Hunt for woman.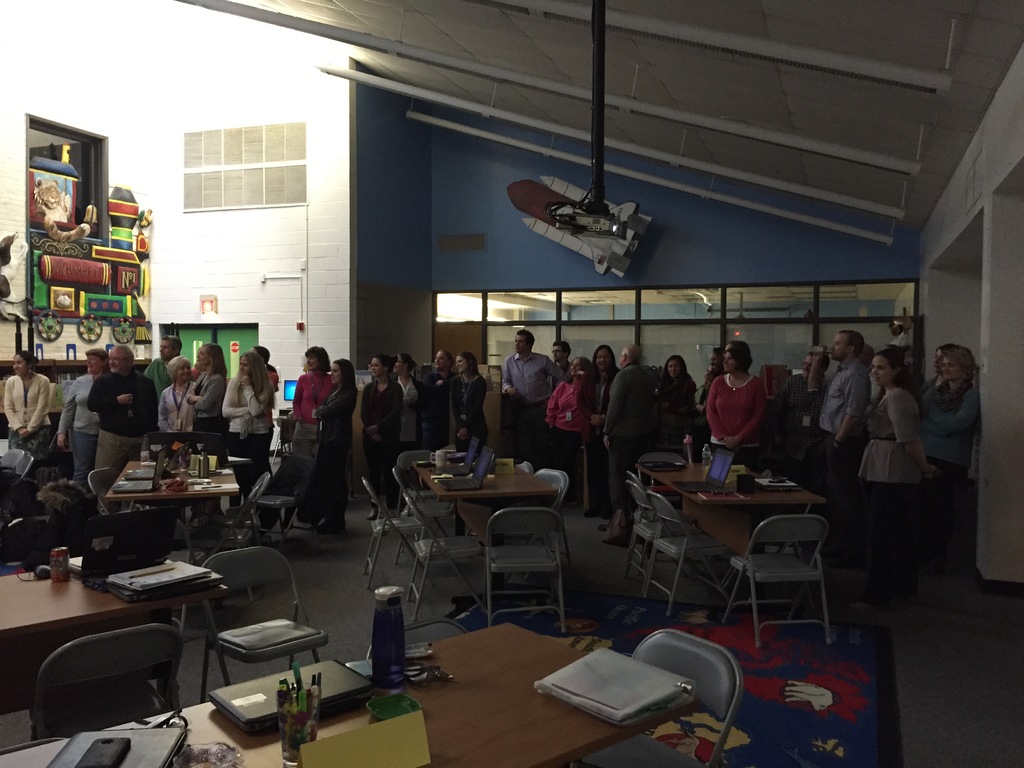
Hunted down at (x1=424, y1=346, x2=454, y2=442).
